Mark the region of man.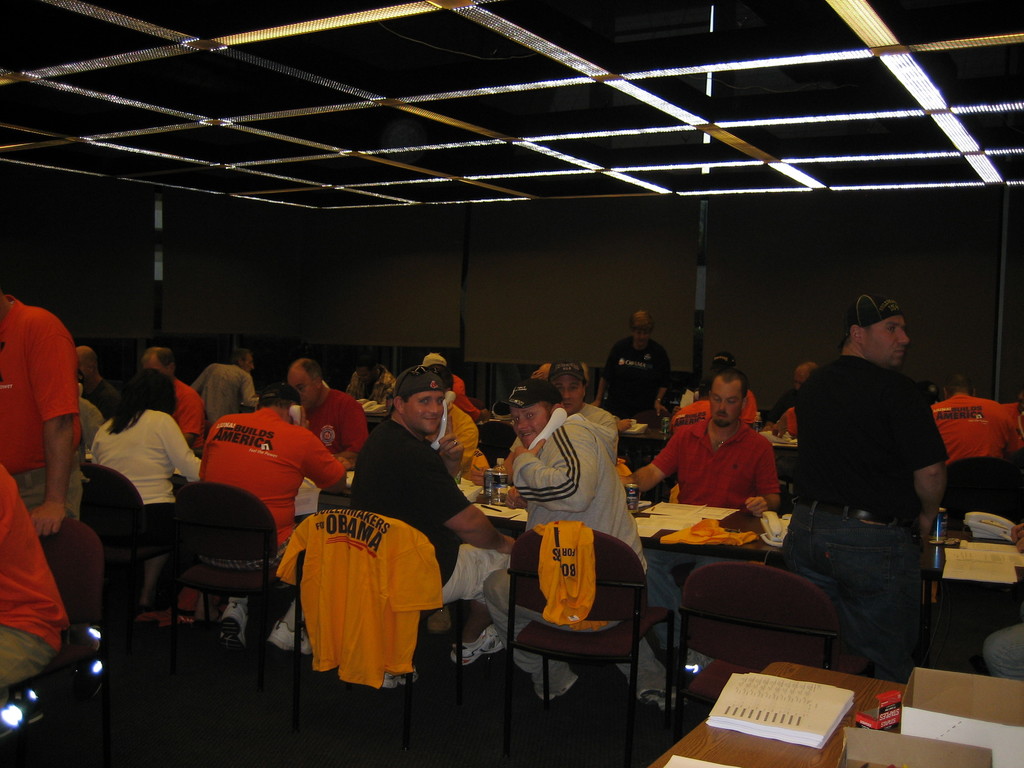
Region: [x1=133, y1=341, x2=212, y2=455].
